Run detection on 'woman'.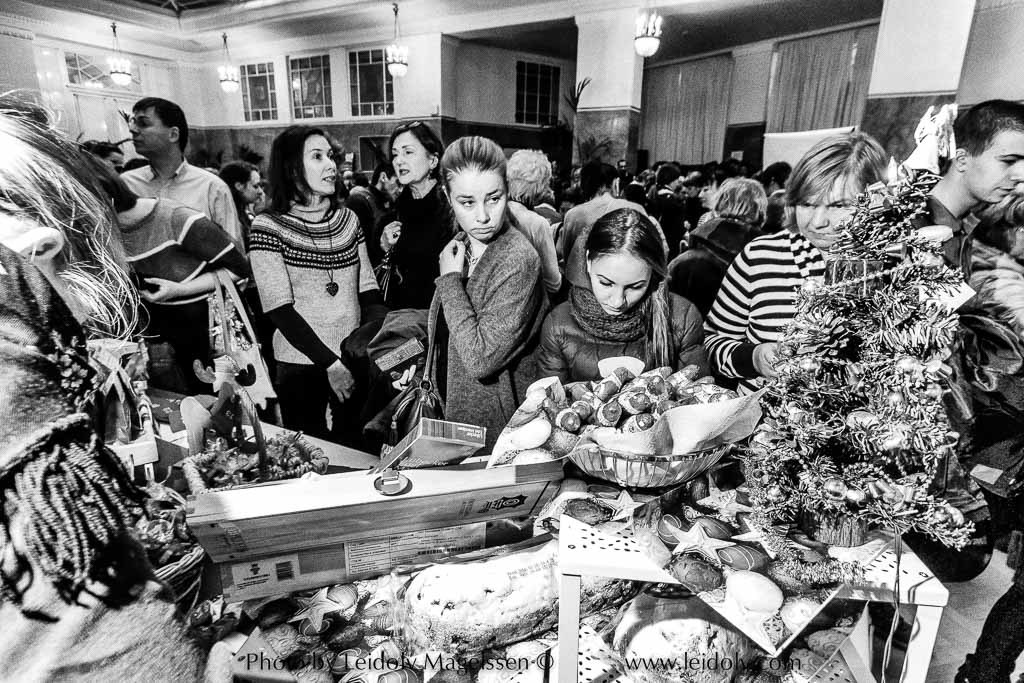
Result: bbox=[374, 112, 457, 310].
